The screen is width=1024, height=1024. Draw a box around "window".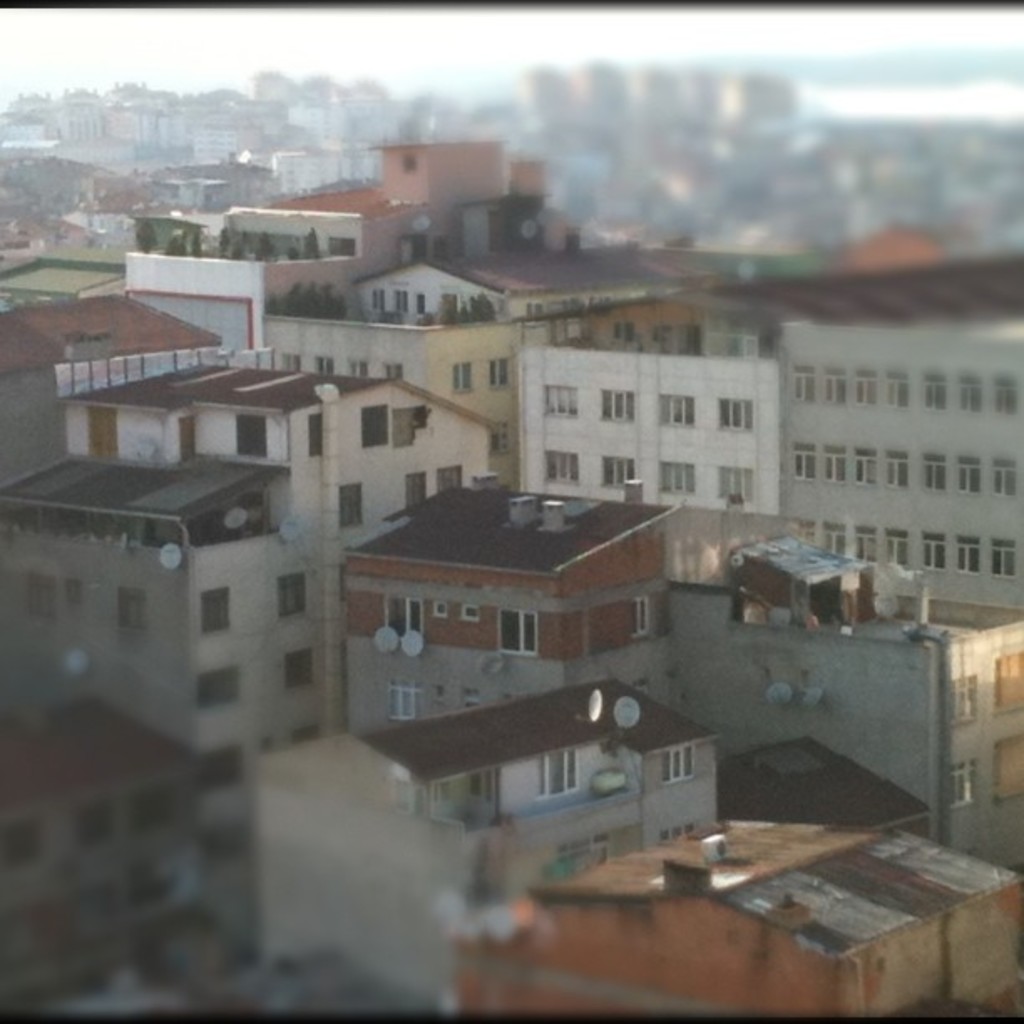
crop(405, 470, 423, 514).
